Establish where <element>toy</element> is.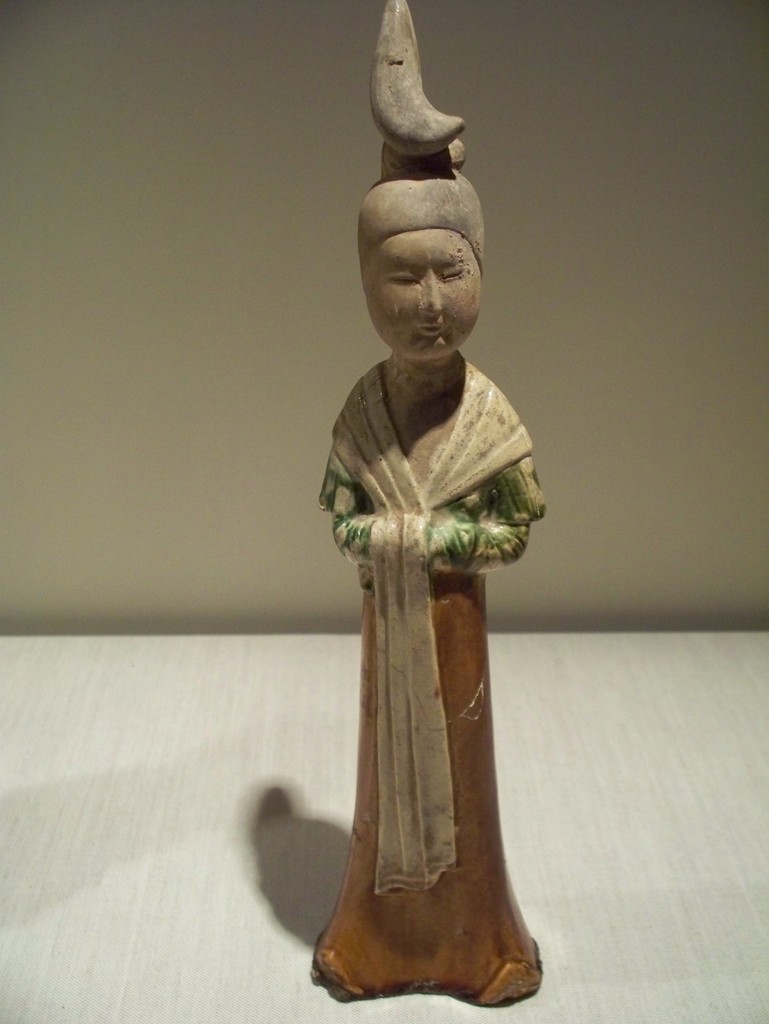
Established at rect(310, 0, 548, 1004).
